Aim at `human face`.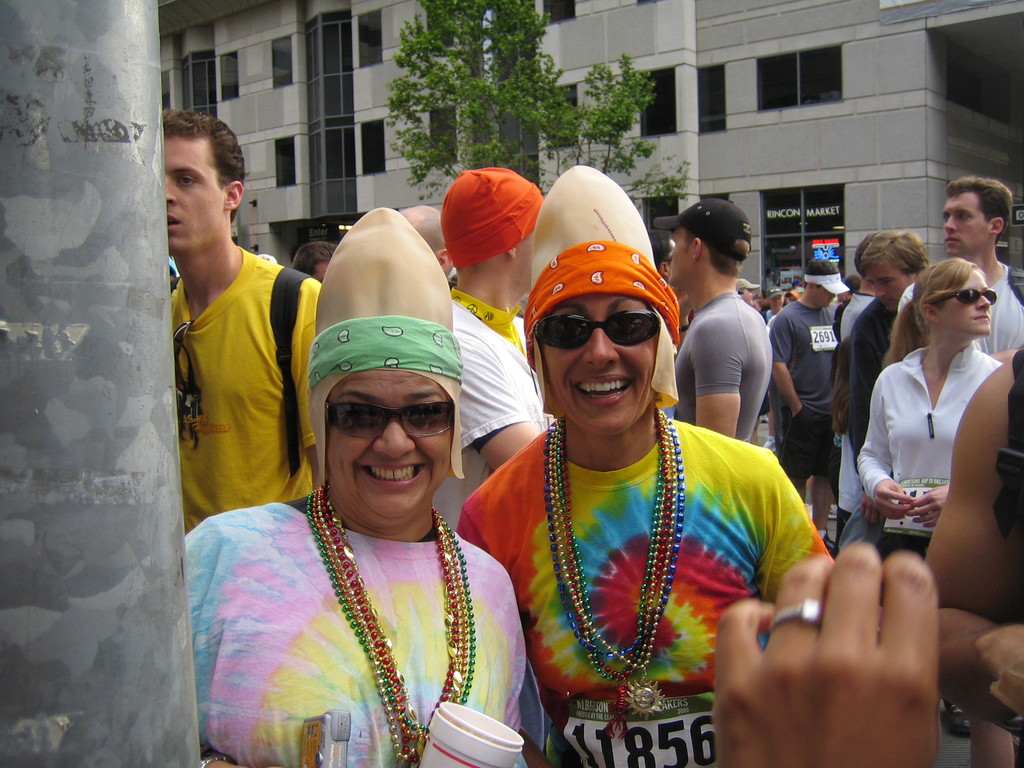
Aimed at left=928, top=273, right=996, bottom=333.
